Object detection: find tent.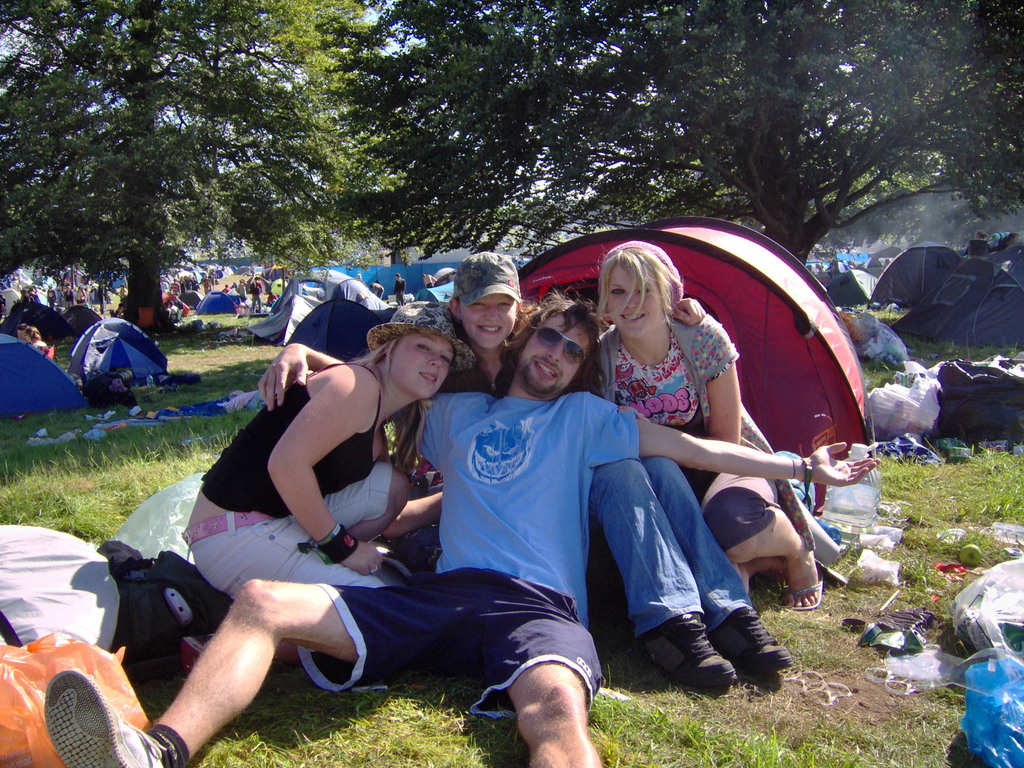
crop(113, 302, 163, 331).
